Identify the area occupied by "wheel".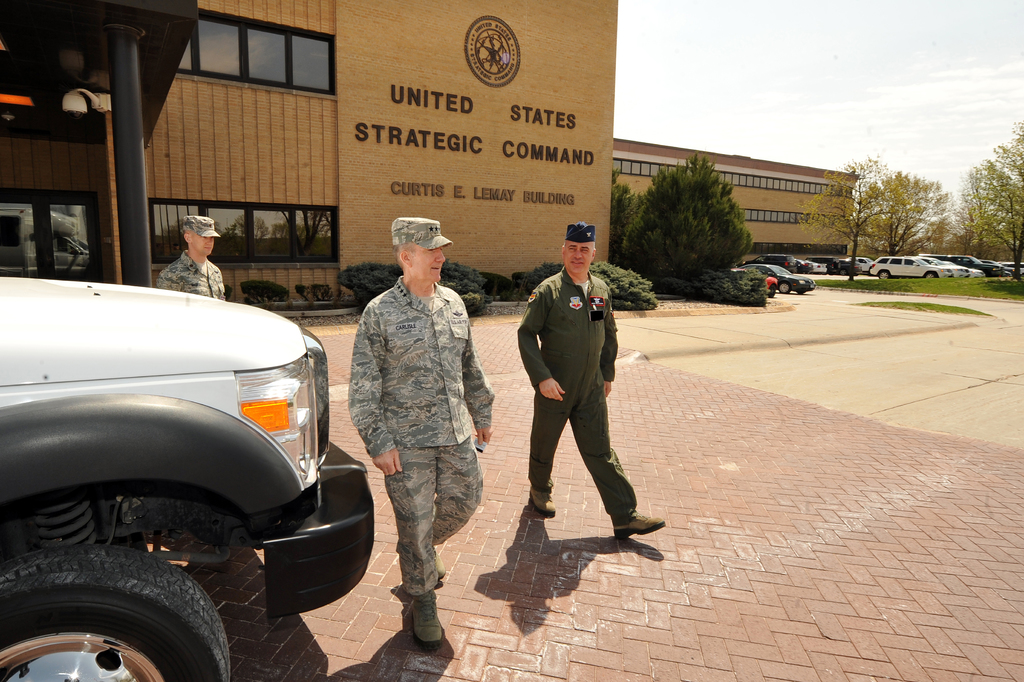
Area: l=880, t=269, r=891, b=279.
